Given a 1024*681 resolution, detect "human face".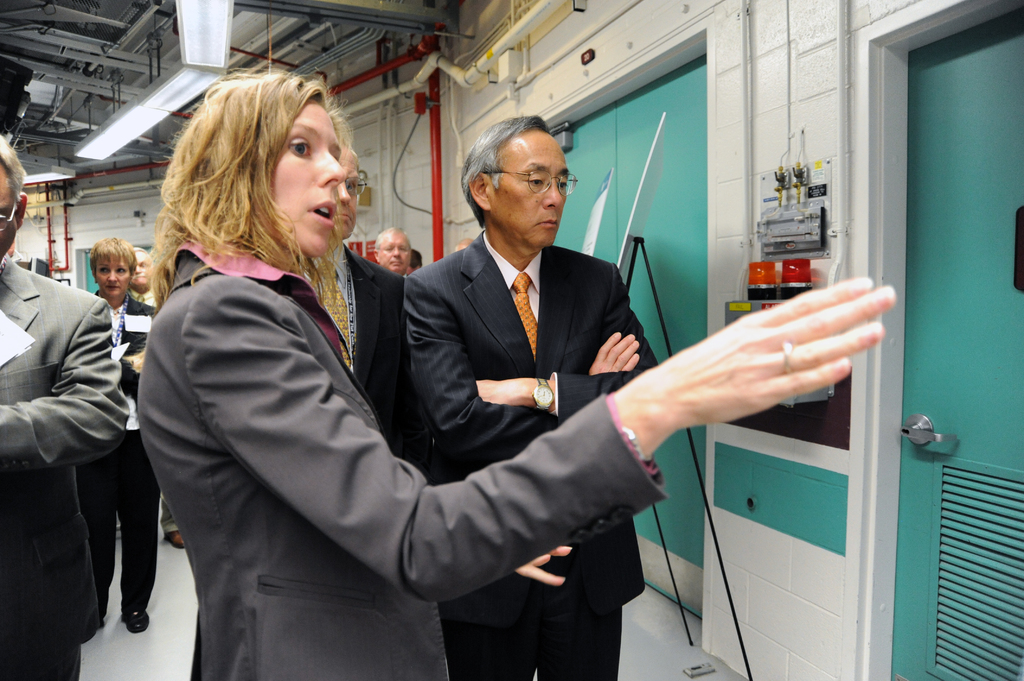
box(0, 159, 22, 257).
